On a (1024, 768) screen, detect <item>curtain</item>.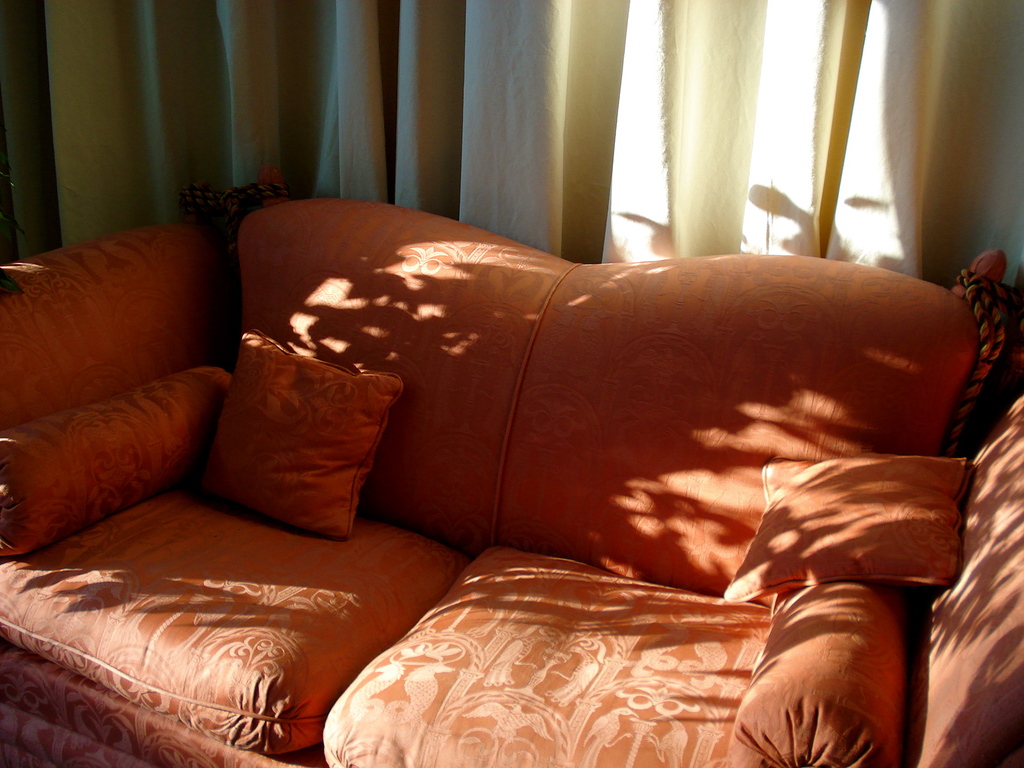
132:0:614:243.
